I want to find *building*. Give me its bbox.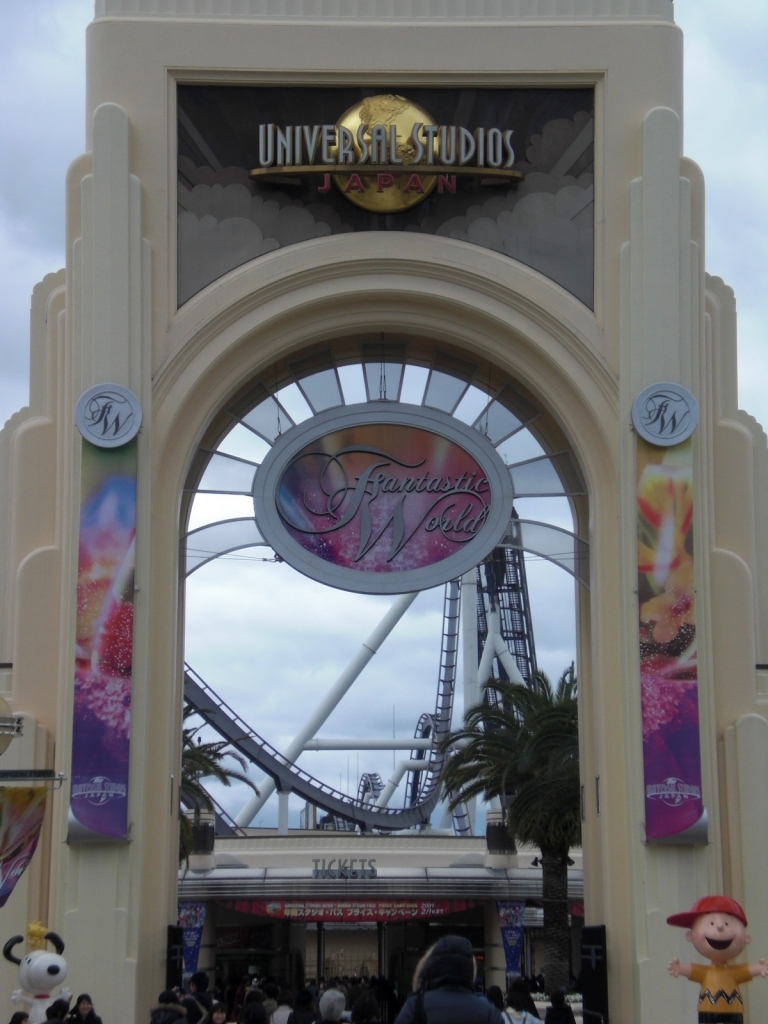
0:0:767:1023.
